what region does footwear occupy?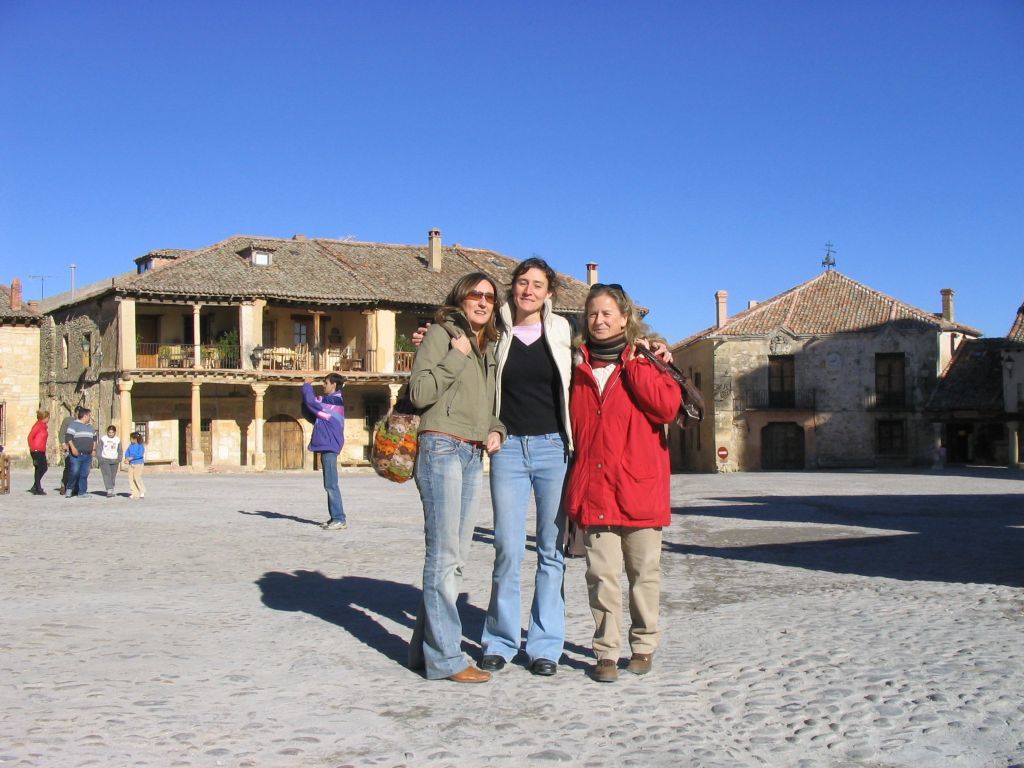
box=[320, 520, 346, 527].
